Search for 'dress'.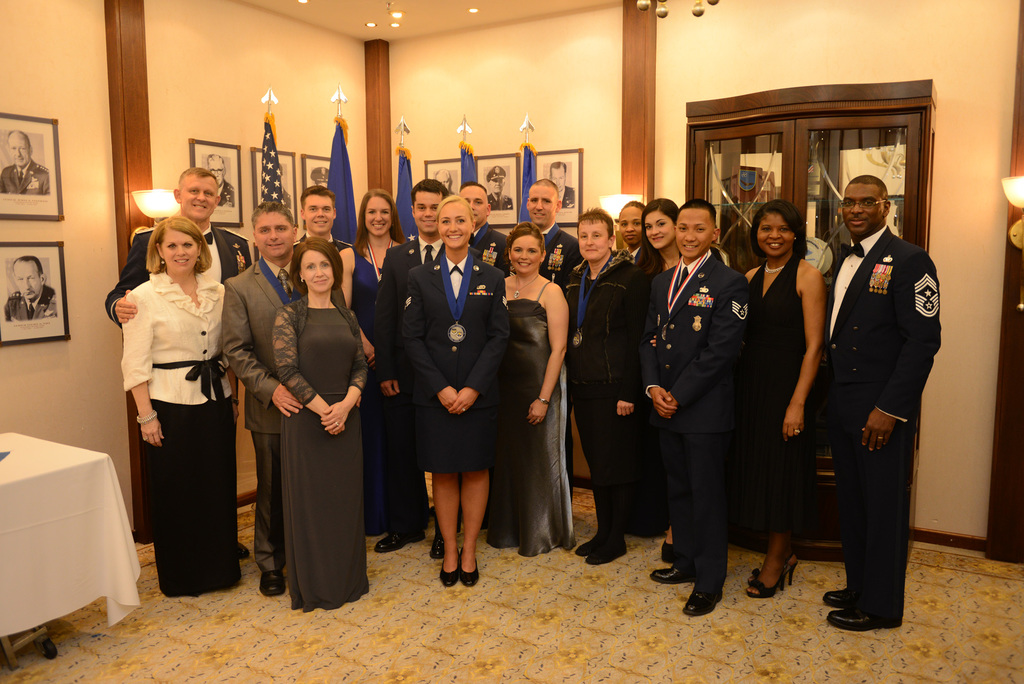
Found at (278,304,369,614).
